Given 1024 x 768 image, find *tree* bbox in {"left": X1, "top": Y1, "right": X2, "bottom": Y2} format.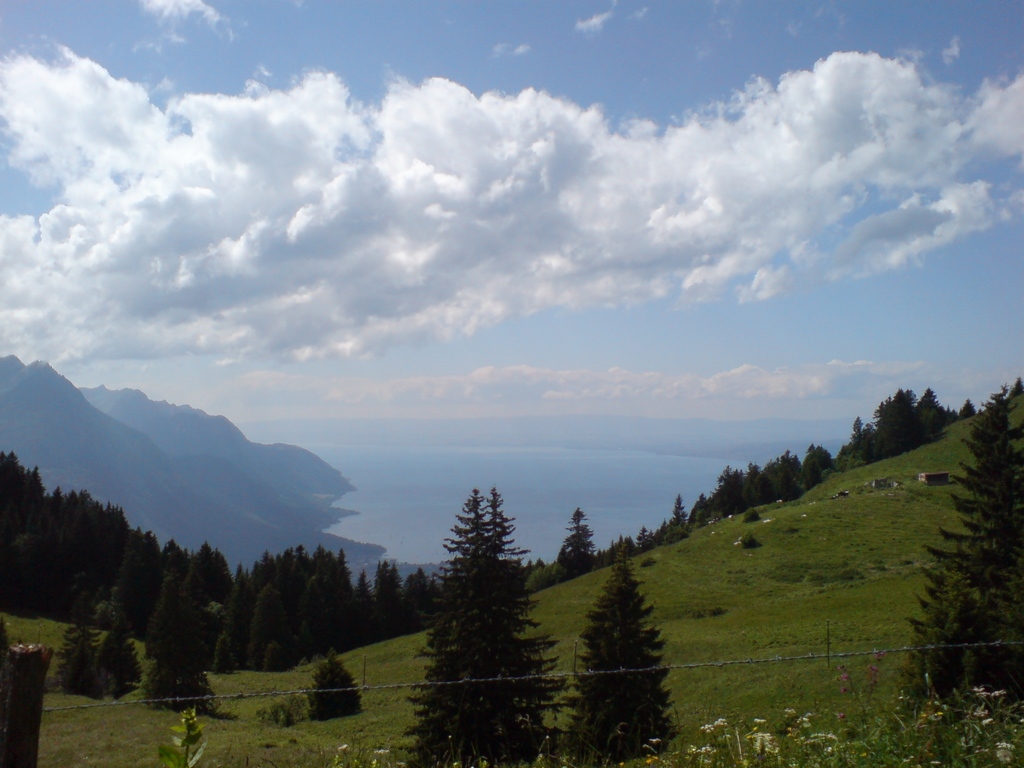
{"left": 566, "top": 501, "right": 592, "bottom": 583}.
